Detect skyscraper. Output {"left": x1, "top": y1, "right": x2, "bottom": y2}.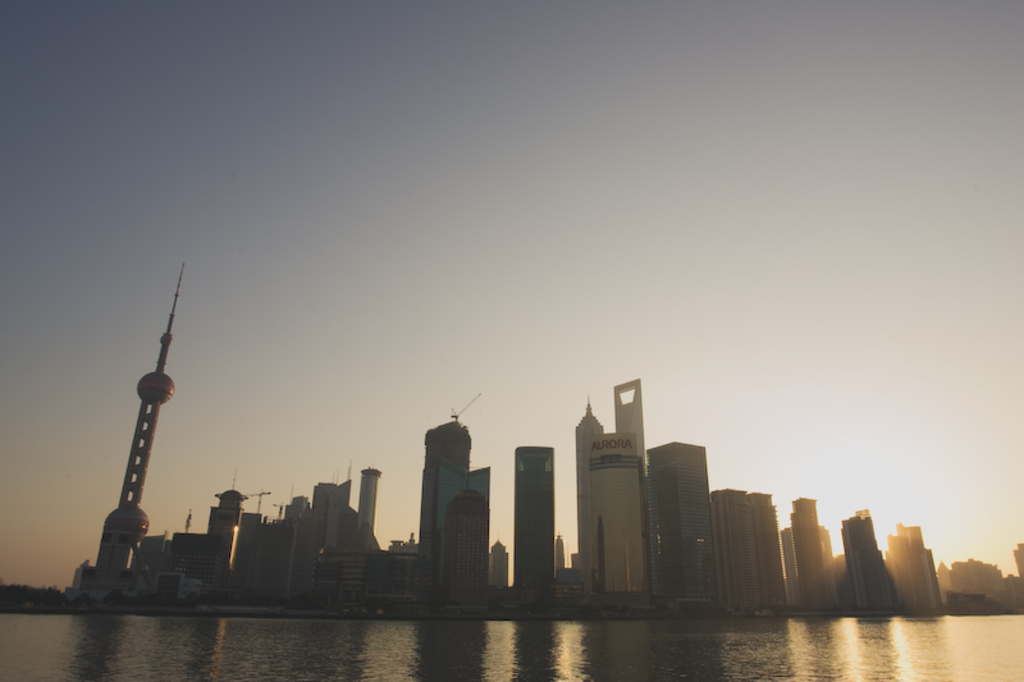
{"left": 420, "top": 397, "right": 489, "bottom": 601}.
